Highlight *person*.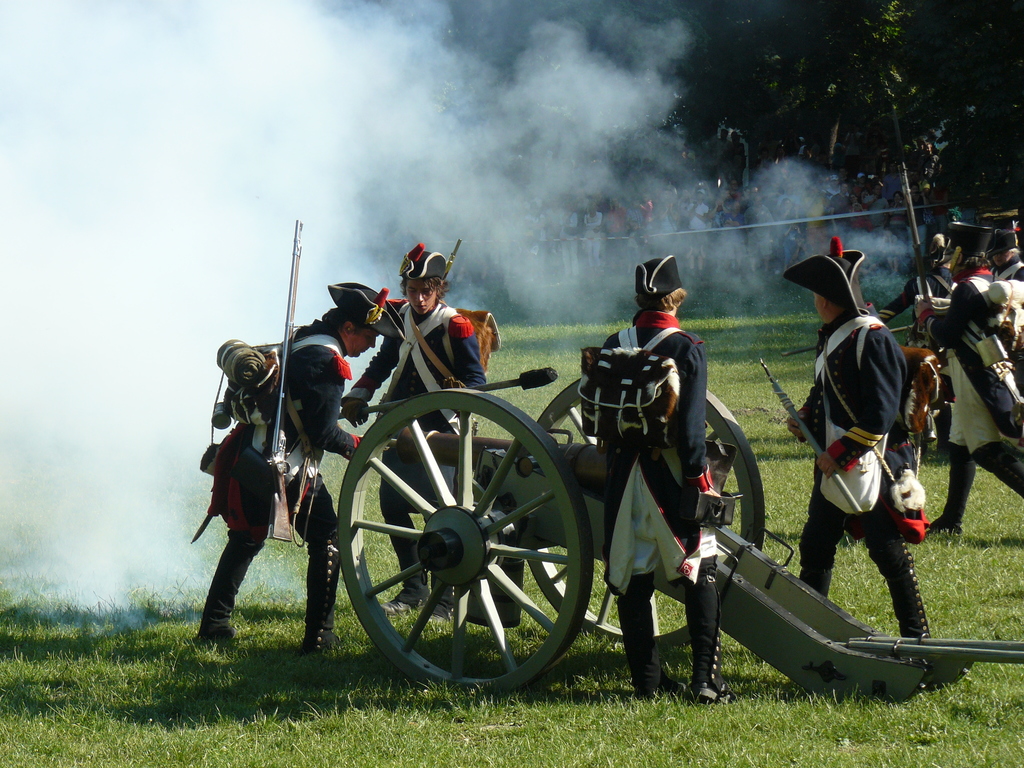
Highlighted region: Rect(186, 272, 412, 666).
